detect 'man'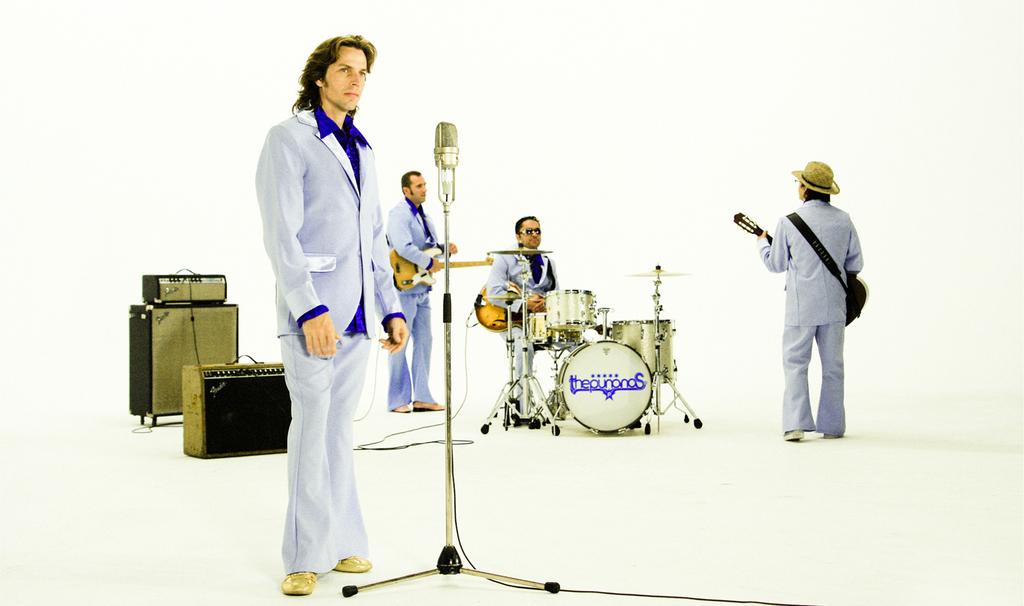
left=379, top=160, right=459, bottom=415
